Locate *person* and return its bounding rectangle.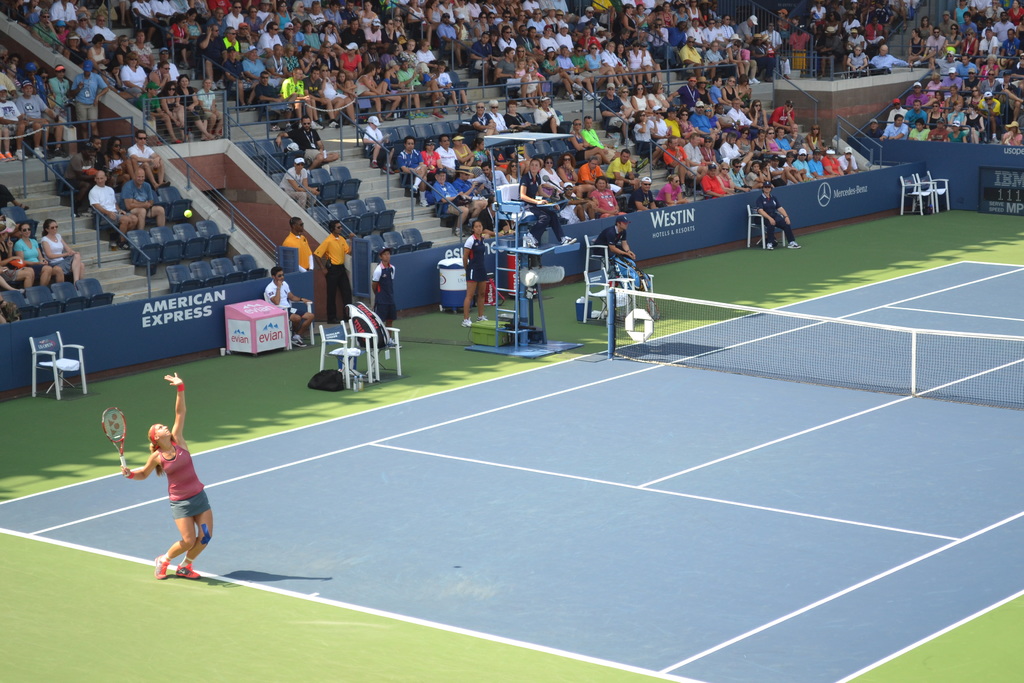
x1=6 y1=218 x2=63 y2=284.
